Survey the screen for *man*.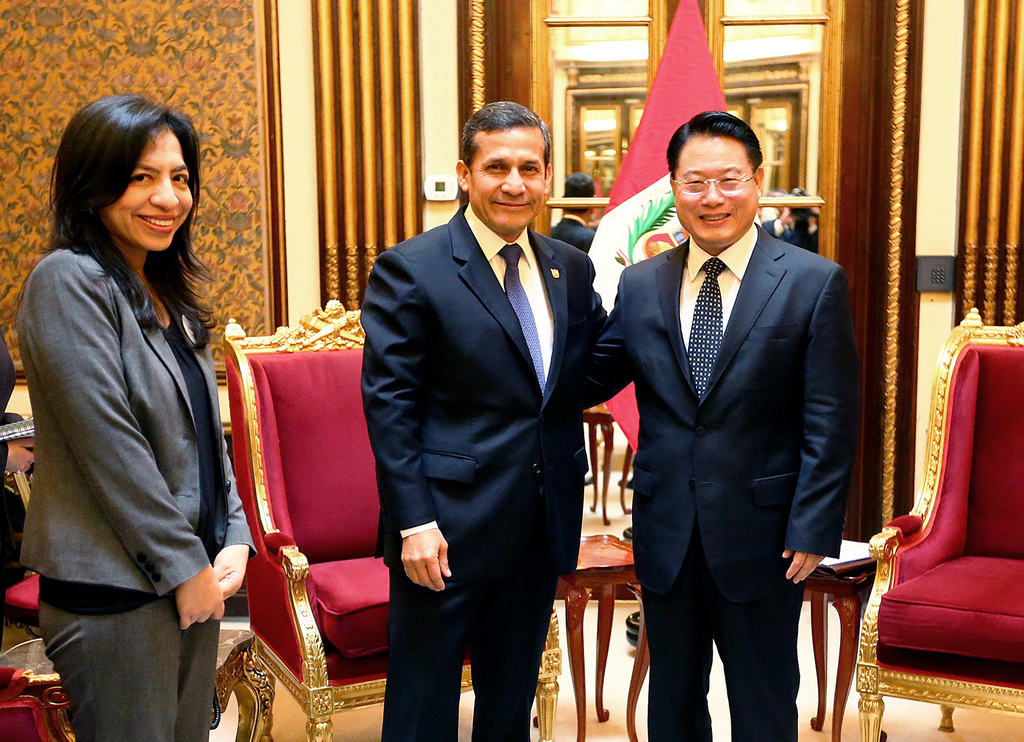
Survey found: locate(552, 172, 598, 256).
